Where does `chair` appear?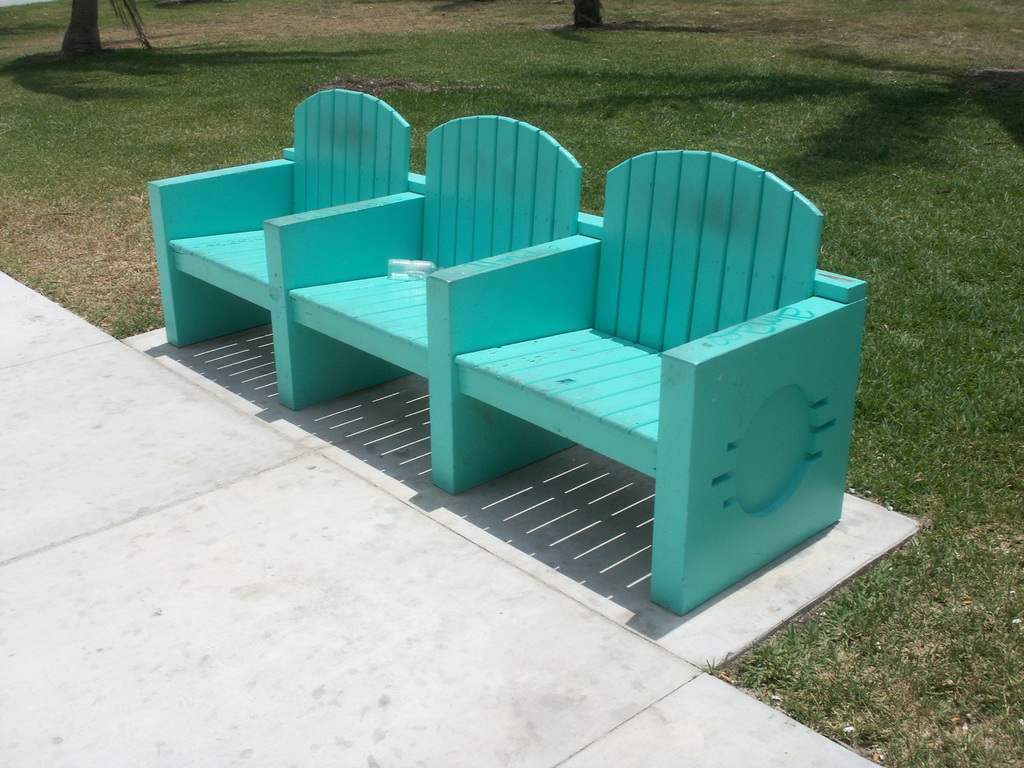
Appears at {"x1": 145, "y1": 88, "x2": 413, "y2": 410}.
